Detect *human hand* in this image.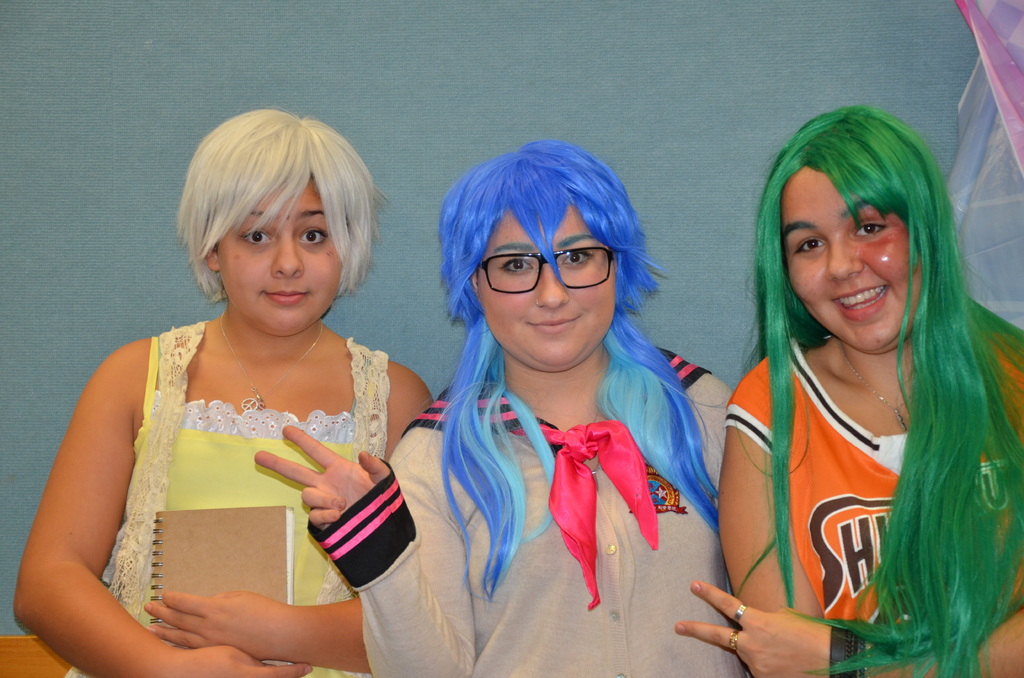
Detection: (left=254, top=440, right=388, bottom=560).
